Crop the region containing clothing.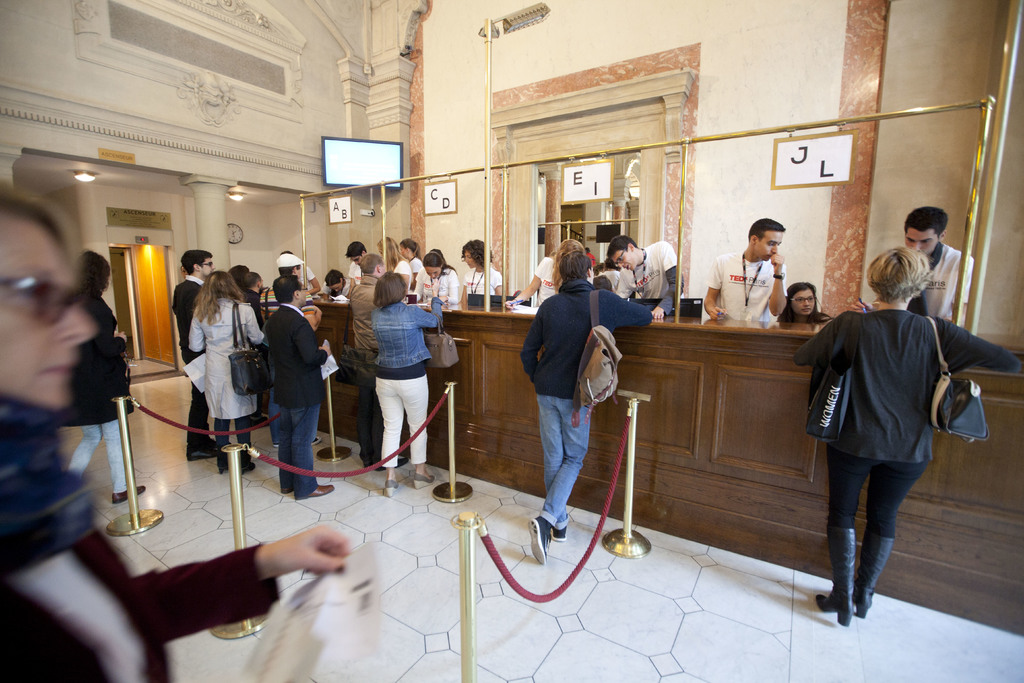
Crop region: bbox(534, 254, 560, 304).
